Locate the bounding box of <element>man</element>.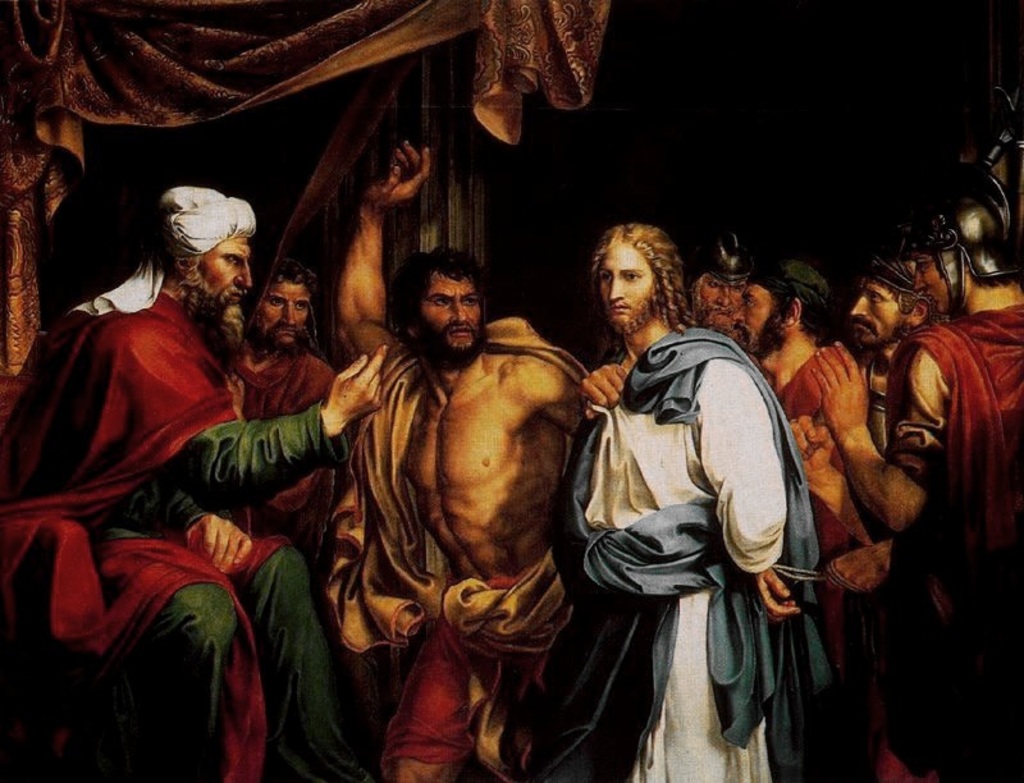
Bounding box: {"x1": 690, "y1": 219, "x2": 753, "y2": 329}.
